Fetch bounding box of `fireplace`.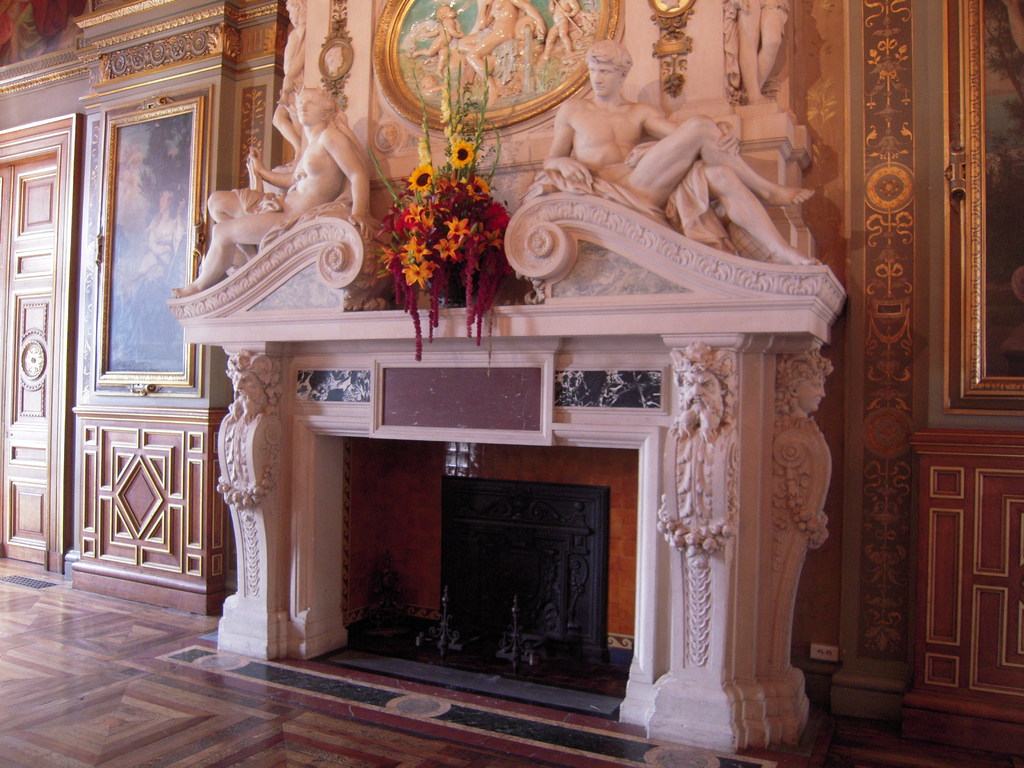
Bbox: x1=345, y1=440, x2=639, y2=699.
